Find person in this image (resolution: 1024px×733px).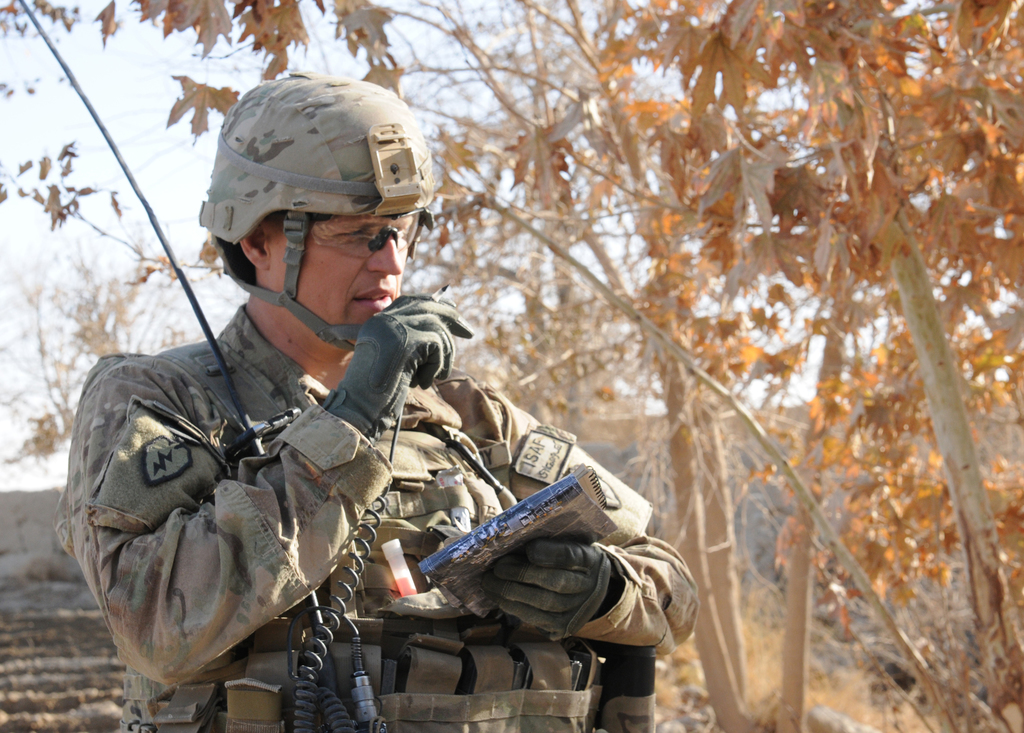
l=44, t=68, r=701, b=732.
